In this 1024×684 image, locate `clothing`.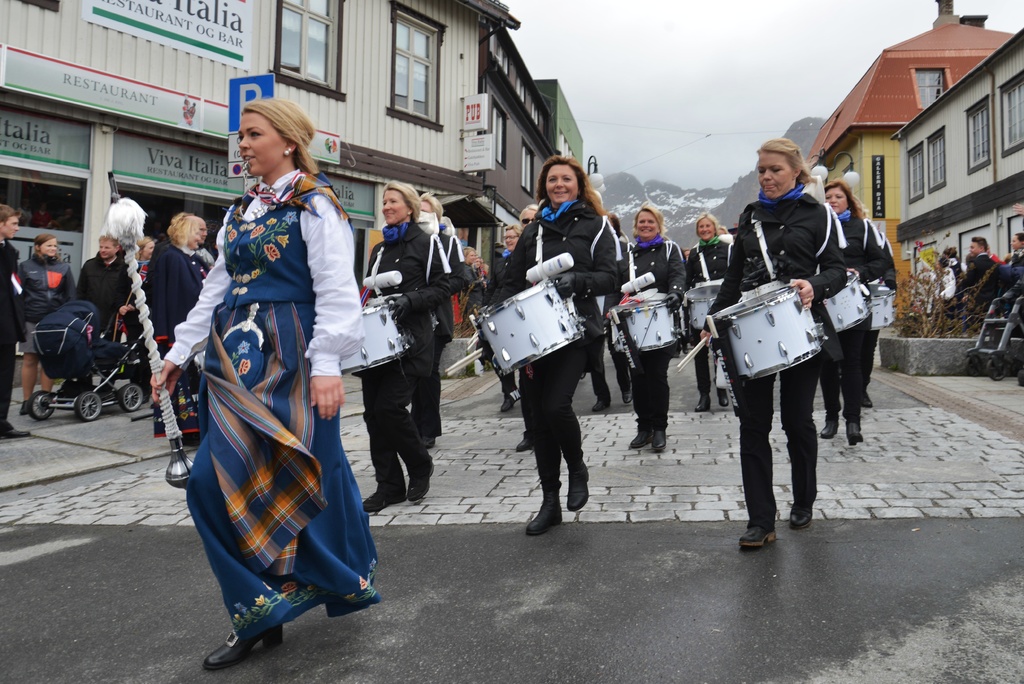
Bounding box: bbox=[495, 202, 619, 470].
